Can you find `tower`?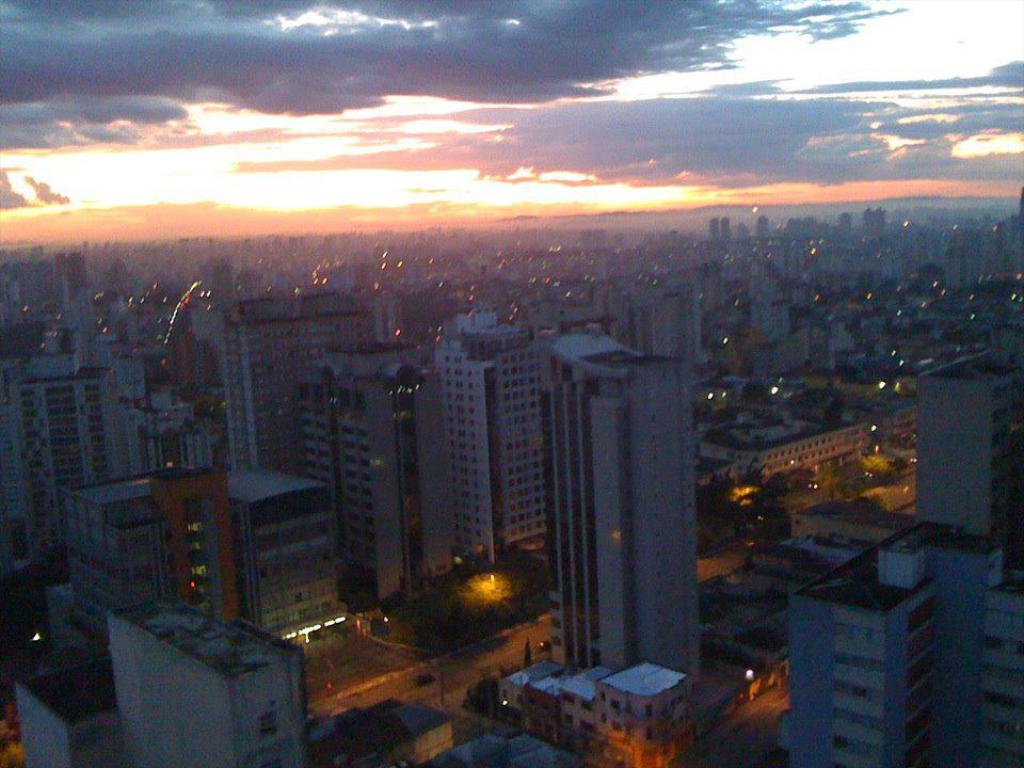
Yes, bounding box: 544, 320, 710, 693.
